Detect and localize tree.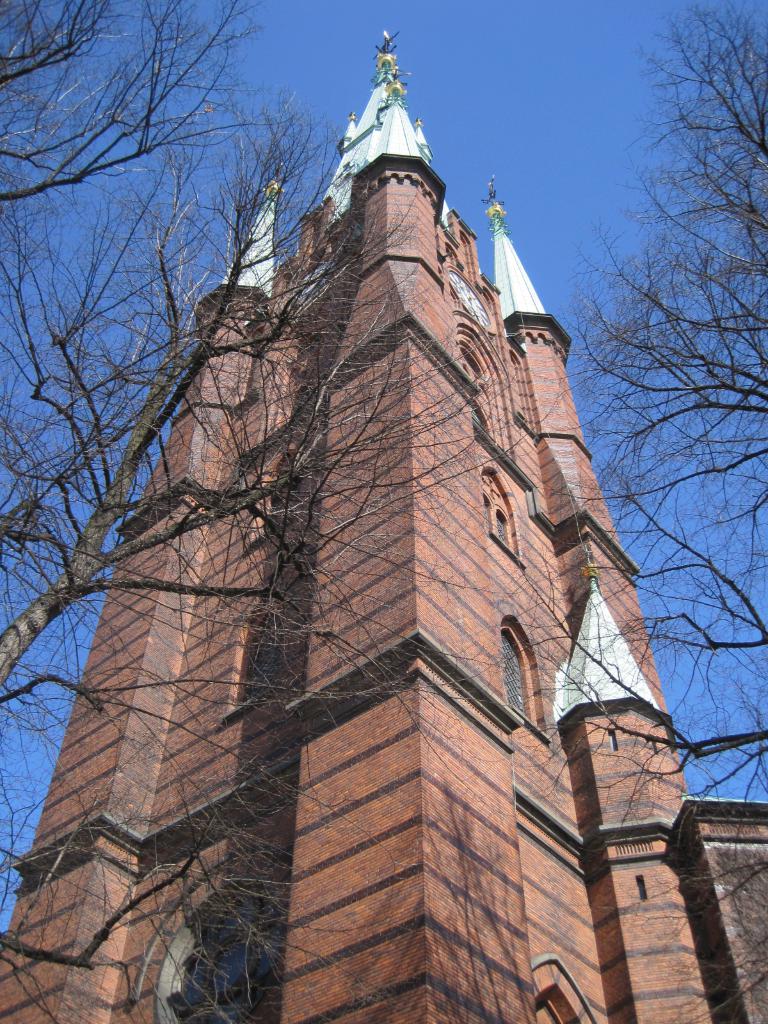
Localized at bbox=(0, 10, 522, 1020).
